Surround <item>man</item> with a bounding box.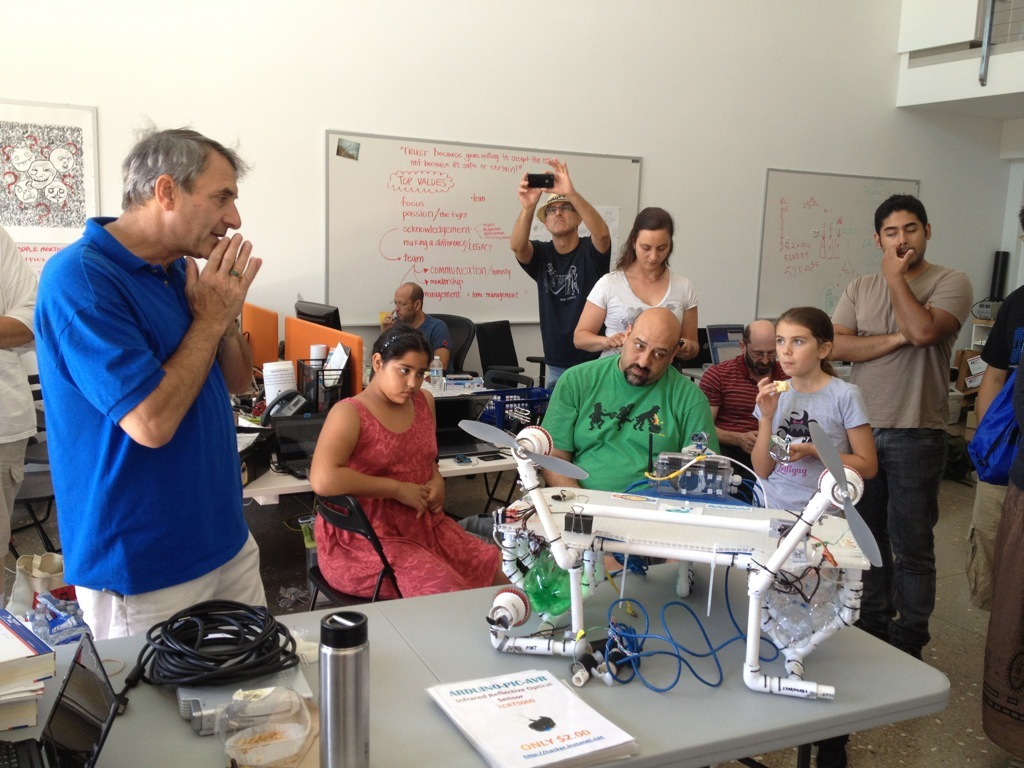
539,301,726,570.
